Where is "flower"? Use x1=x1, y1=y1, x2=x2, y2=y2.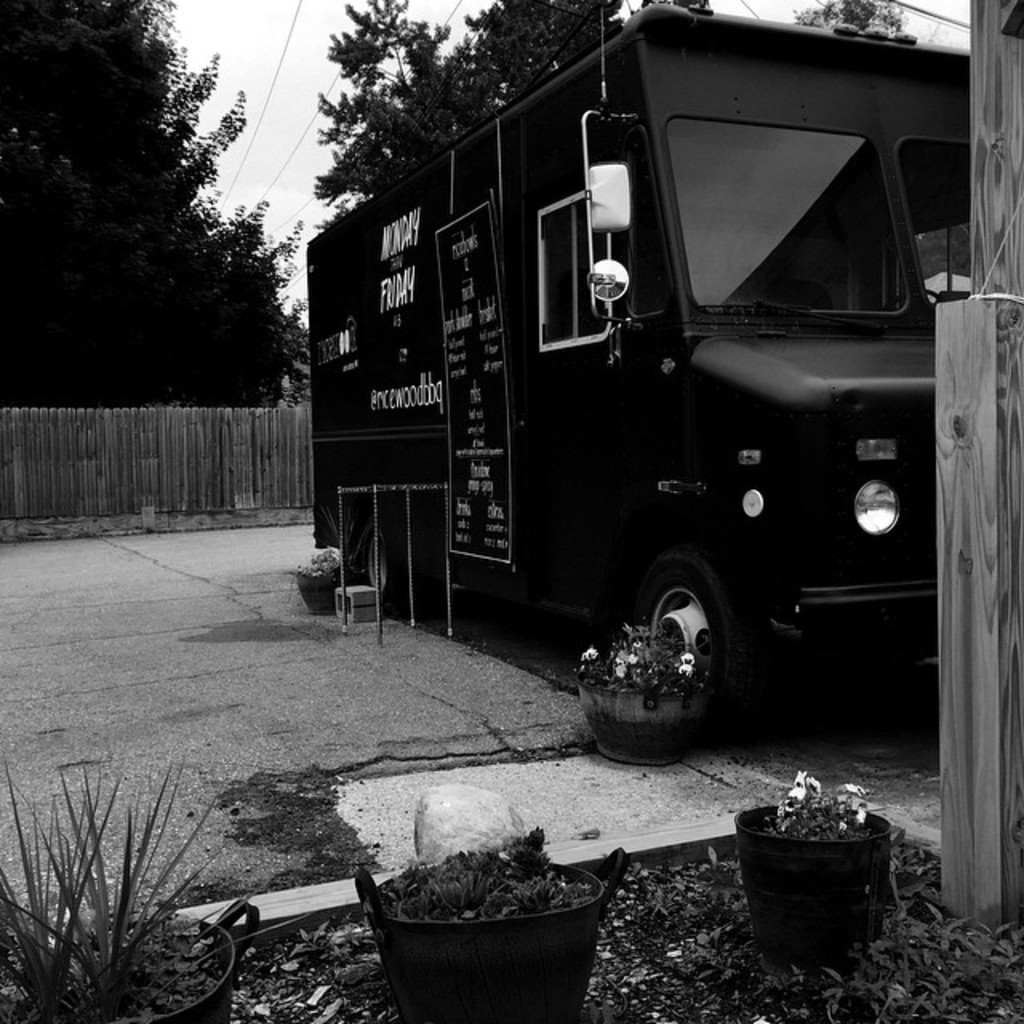
x1=790, y1=768, x2=814, y2=808.
